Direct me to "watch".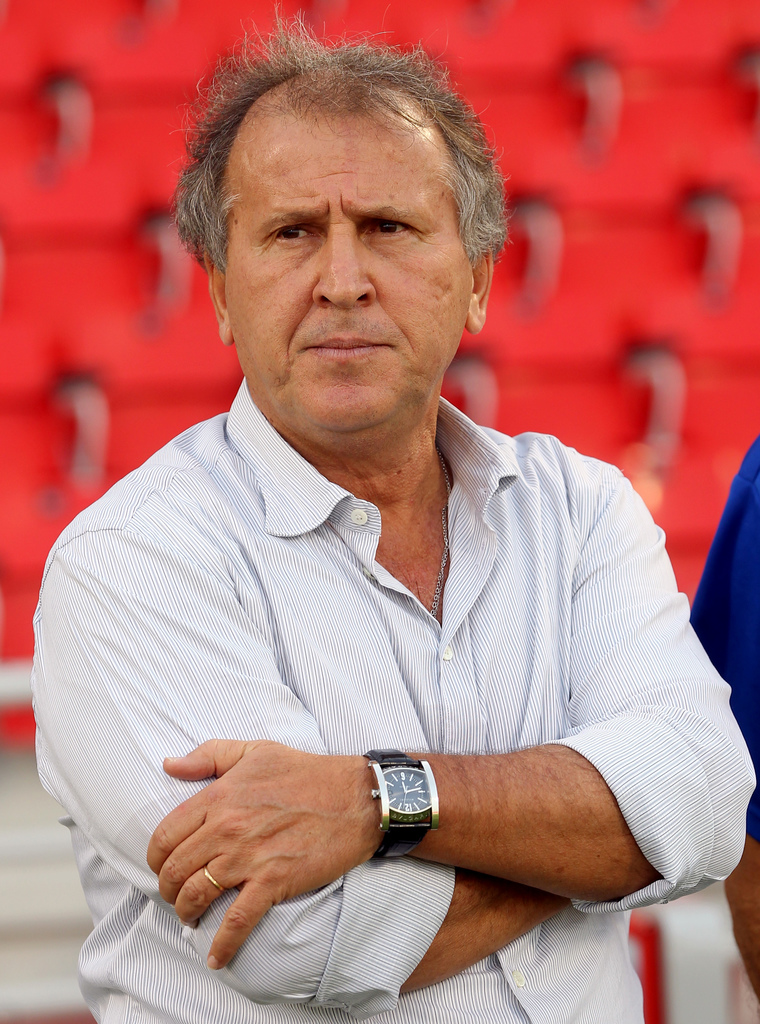
Direction: x1=360 y1=740 x2=441 y2=863.
